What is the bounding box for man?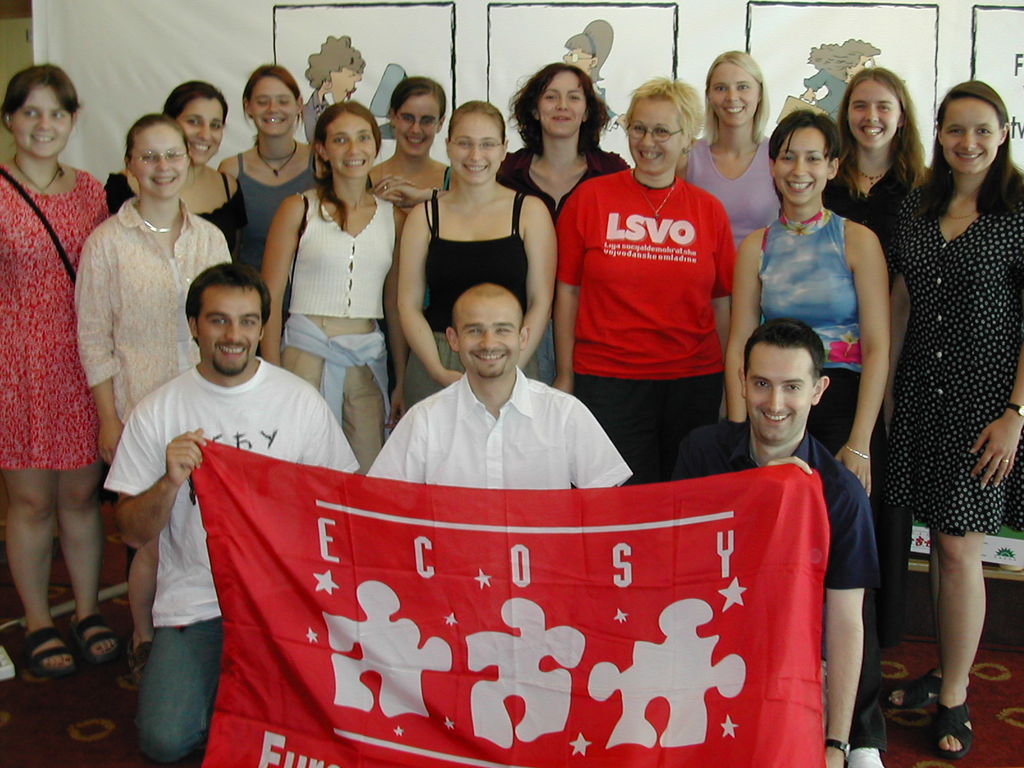
x1=362, y1=275, x2=652, y2=503.
